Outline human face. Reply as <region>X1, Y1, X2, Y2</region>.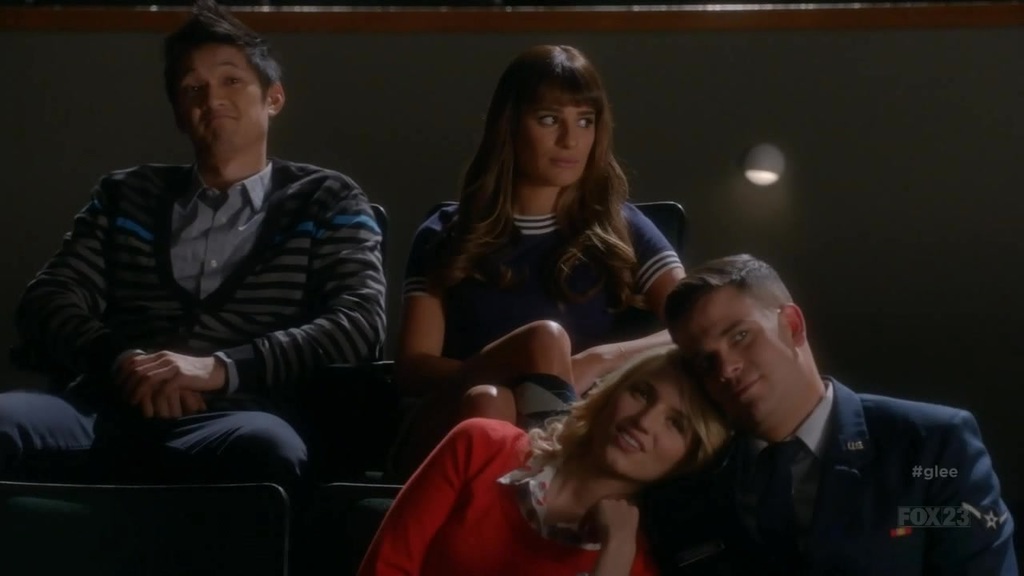
<region>507, 102, 594, 181</region>.
